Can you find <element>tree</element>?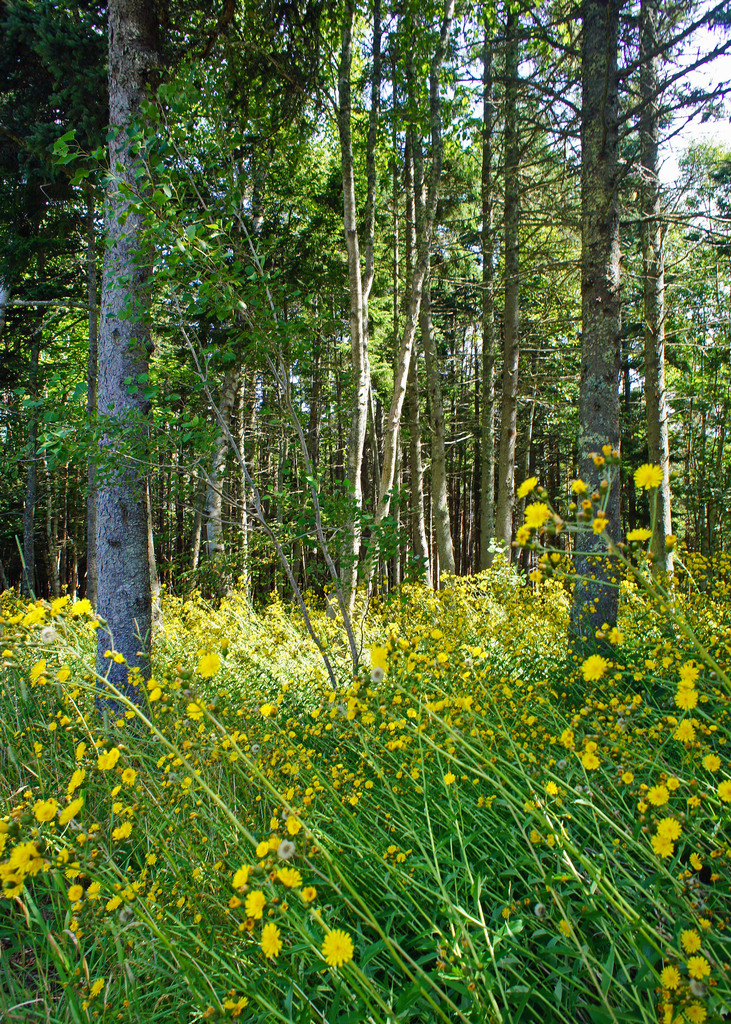
Yes, bounding box: (19,87,275,678).
